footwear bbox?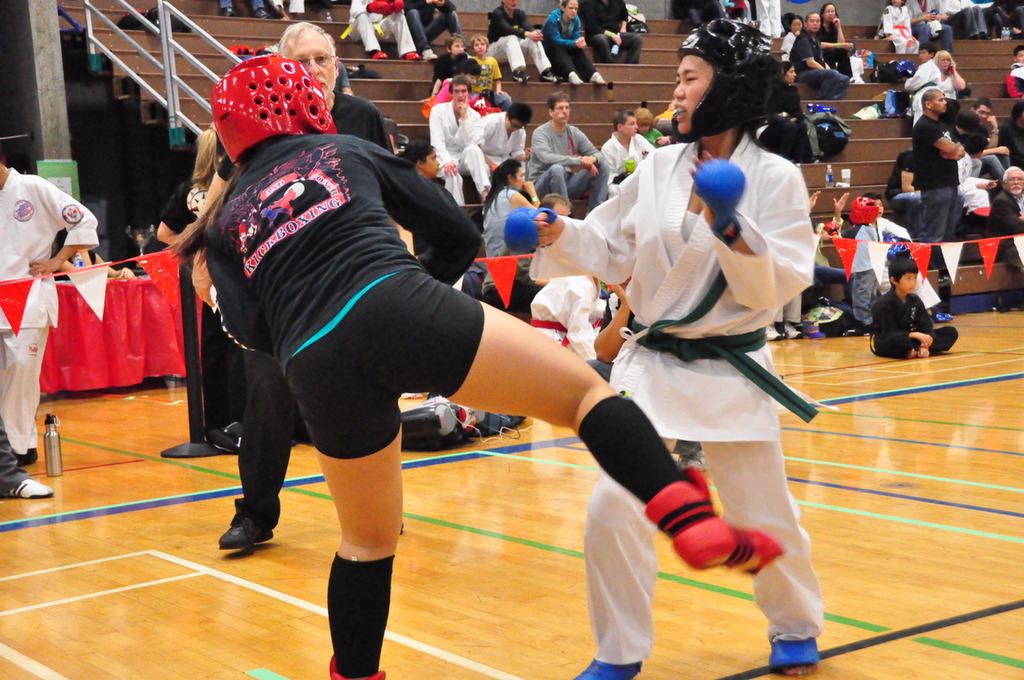
select_region(652, 474, 779, 576)
